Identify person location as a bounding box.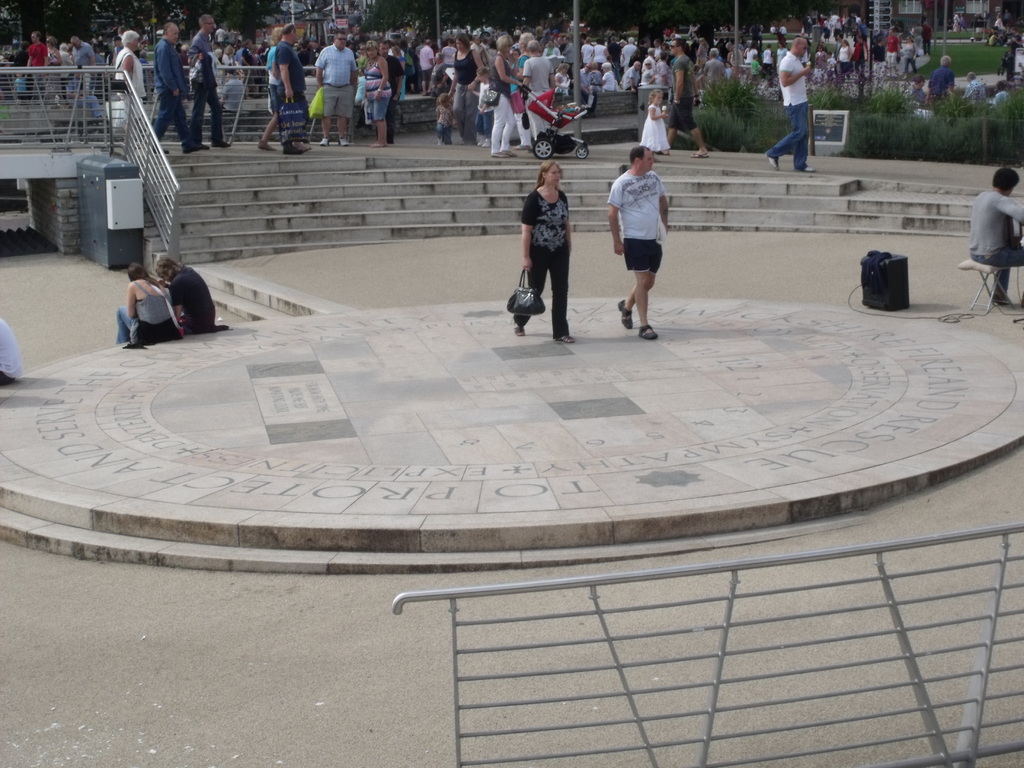
BBox(639, 88, 673, 152).
